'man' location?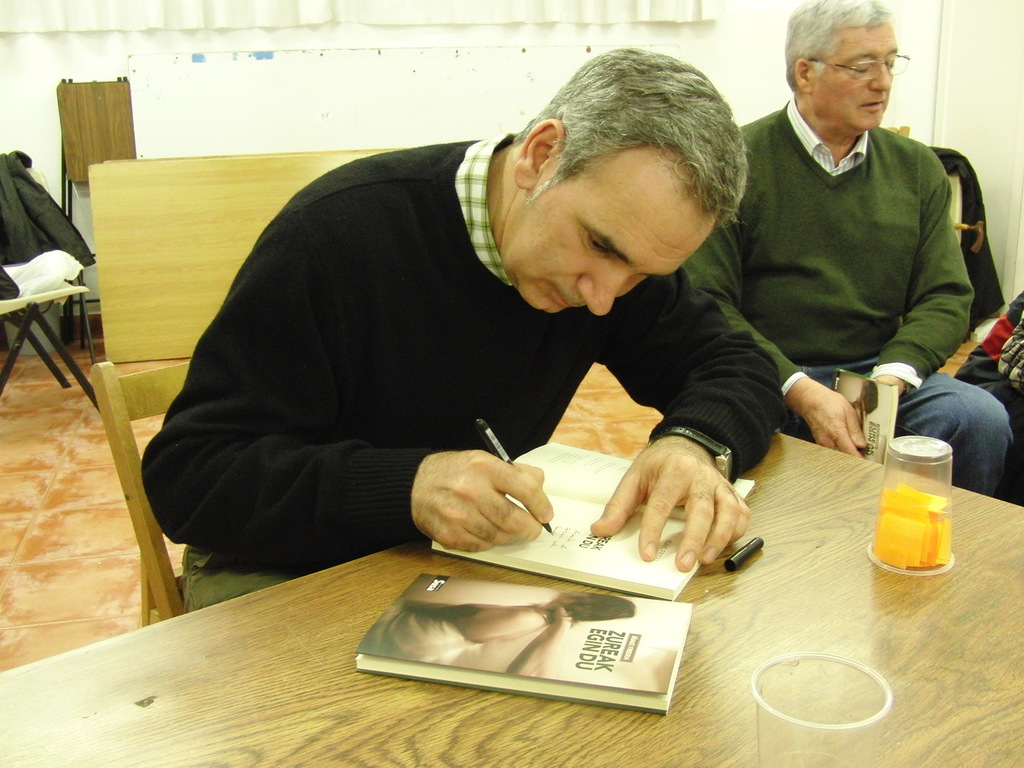
crop(144, 41, 790, 614)
